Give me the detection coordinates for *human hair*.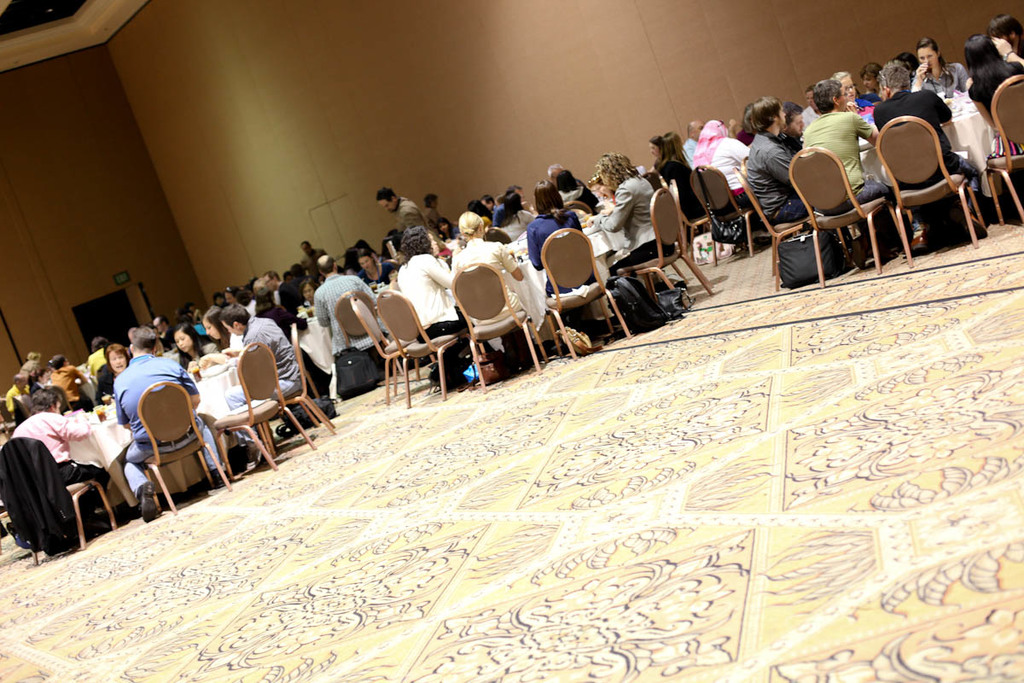
<box>916,37,946,68</box>.
